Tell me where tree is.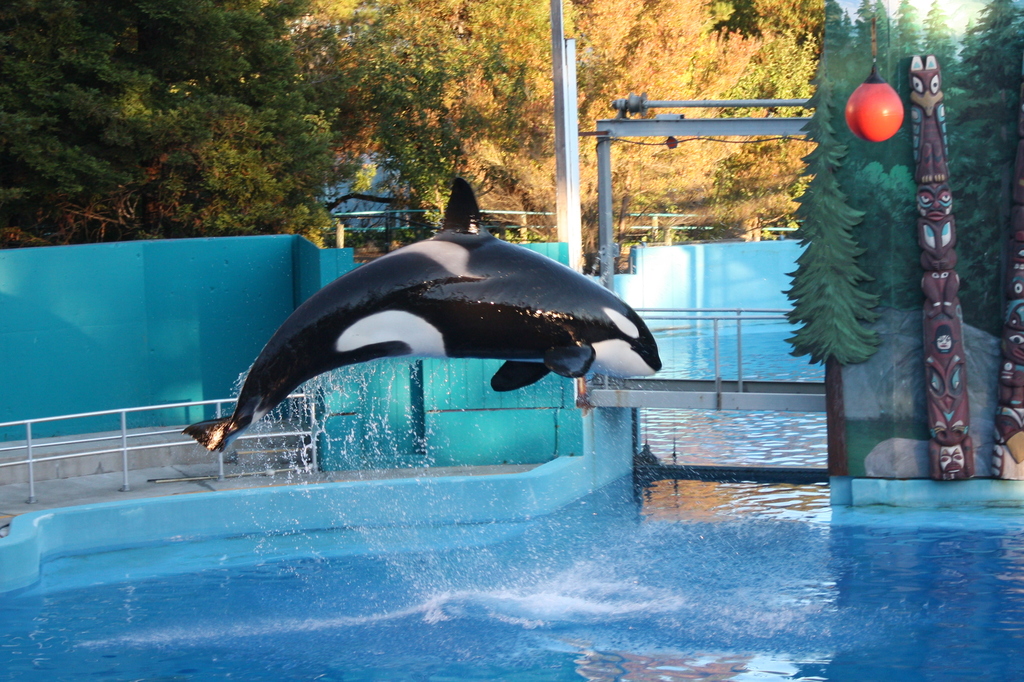
tree is at region(762, 15, 959, 453).
